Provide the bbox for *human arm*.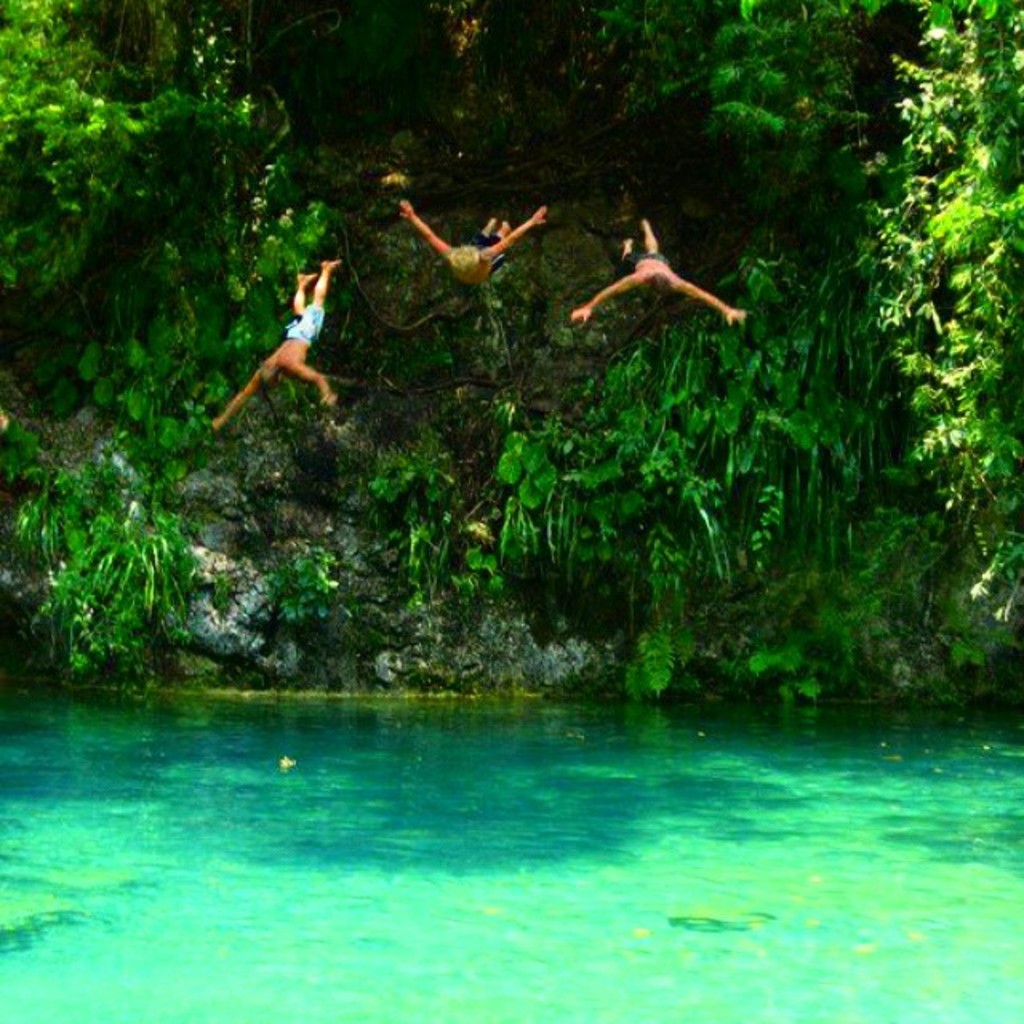
pyautogui.locateOnScreen(291, 360, 339, 413).
